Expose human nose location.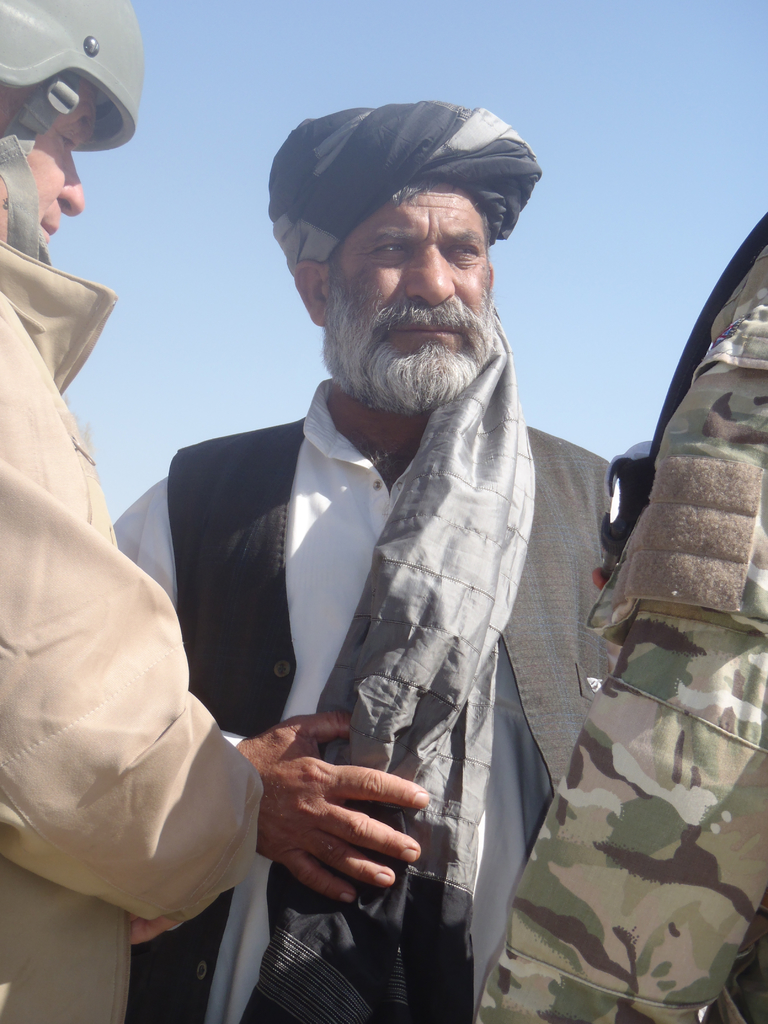
Exposed at {"left": 55, "top": 154, "right": 85, "bottom": 220}.
